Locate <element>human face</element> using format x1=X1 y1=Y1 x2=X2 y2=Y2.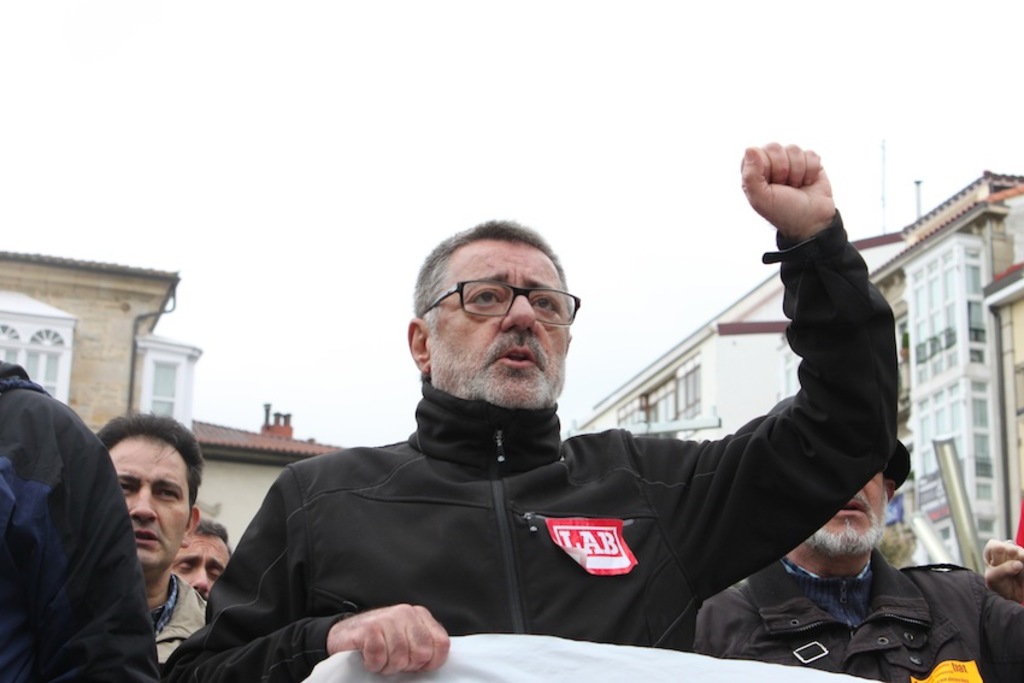
x1=806 y1=470 x2=884 y2=553.
